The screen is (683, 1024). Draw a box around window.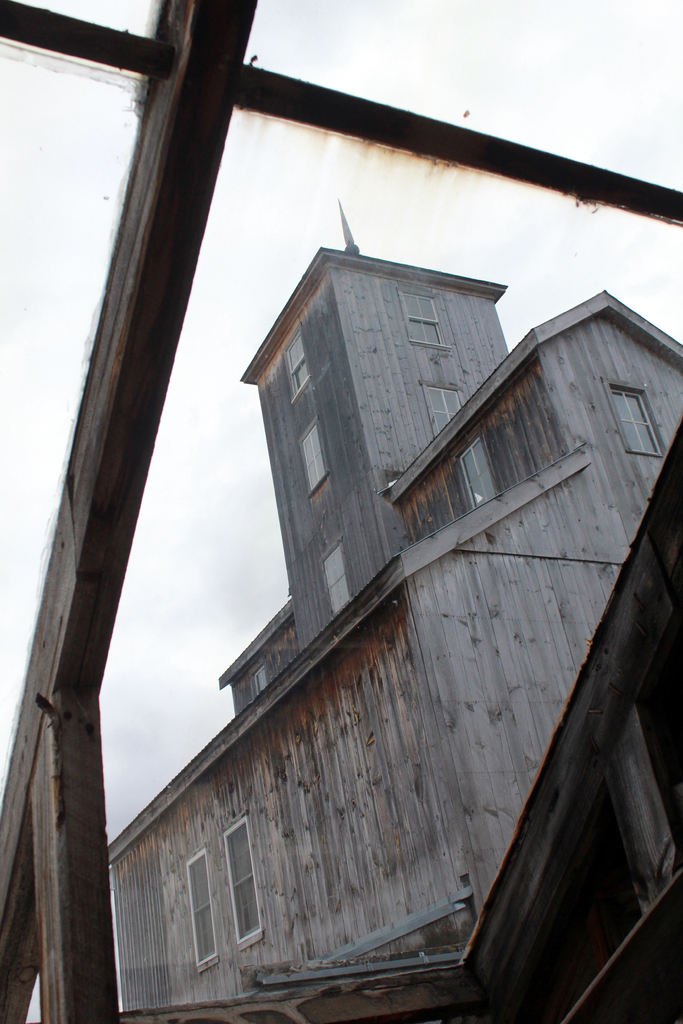
609/380/666/461.
